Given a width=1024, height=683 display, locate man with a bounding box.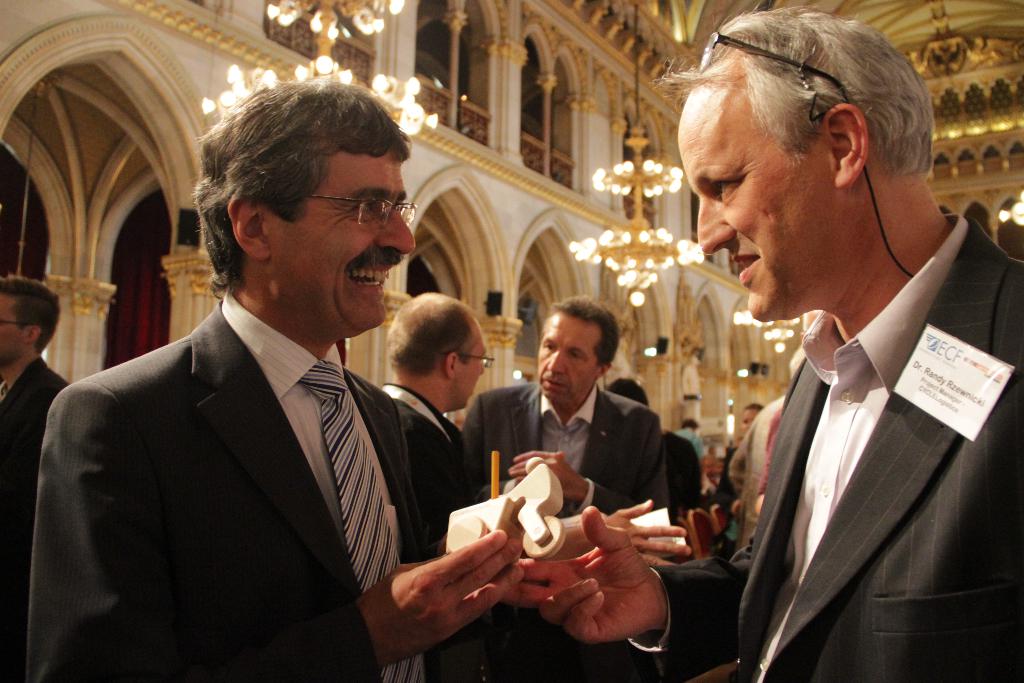
Located: left=378, top=291, right=497, bottom=682.
